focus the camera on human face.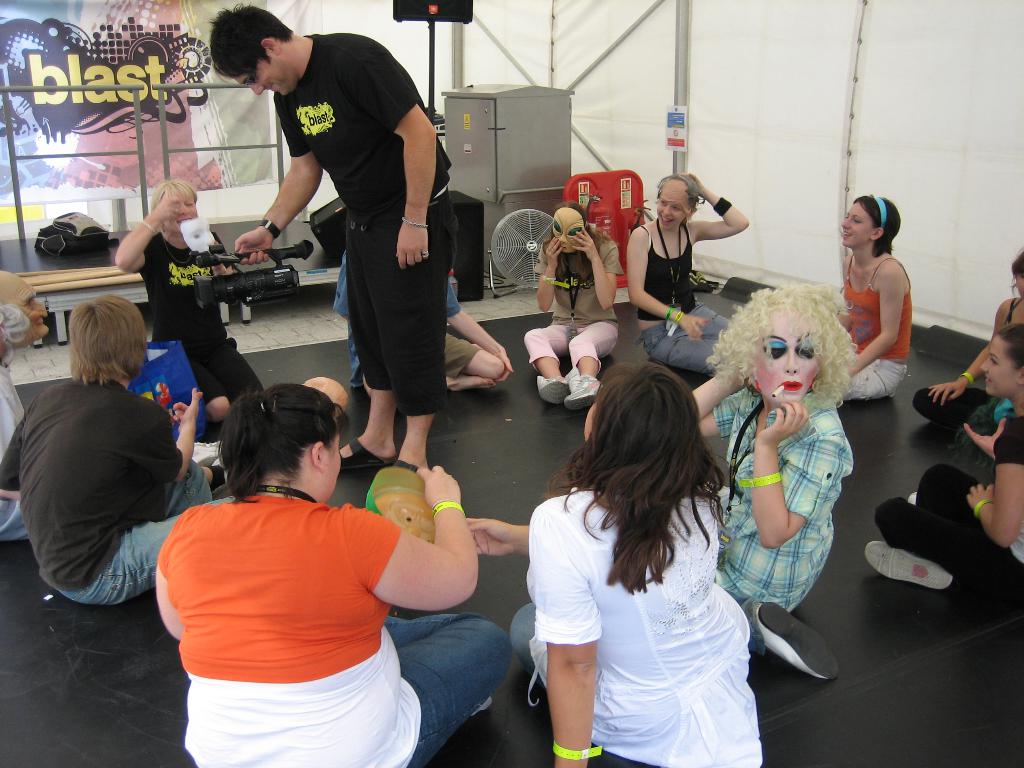
Focus region: (323, 436, 342, 496).
